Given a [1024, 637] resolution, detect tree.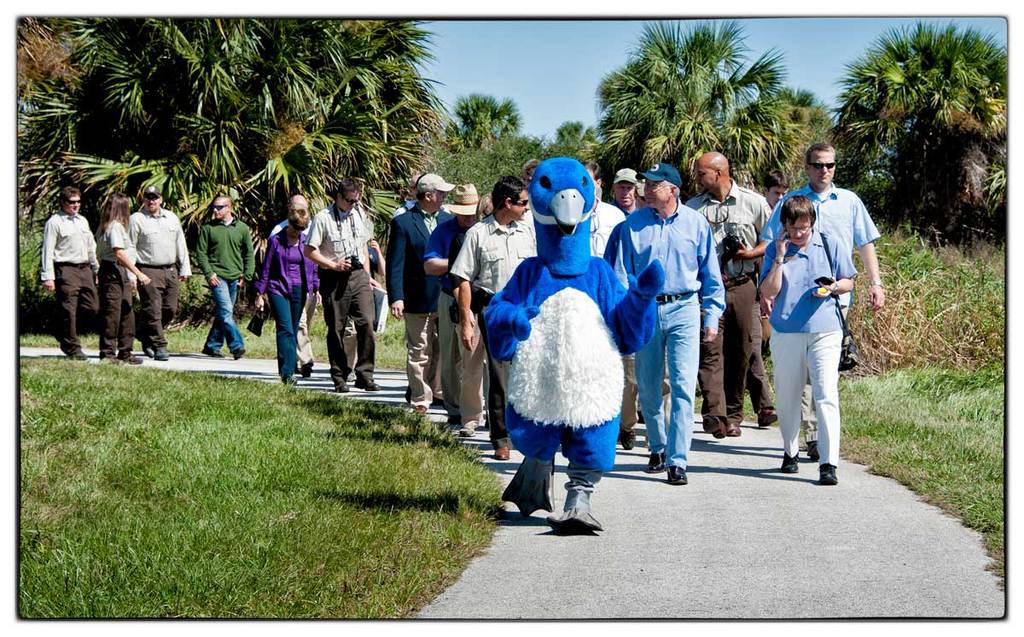
<region>601, 13, 817, 206</region>.
